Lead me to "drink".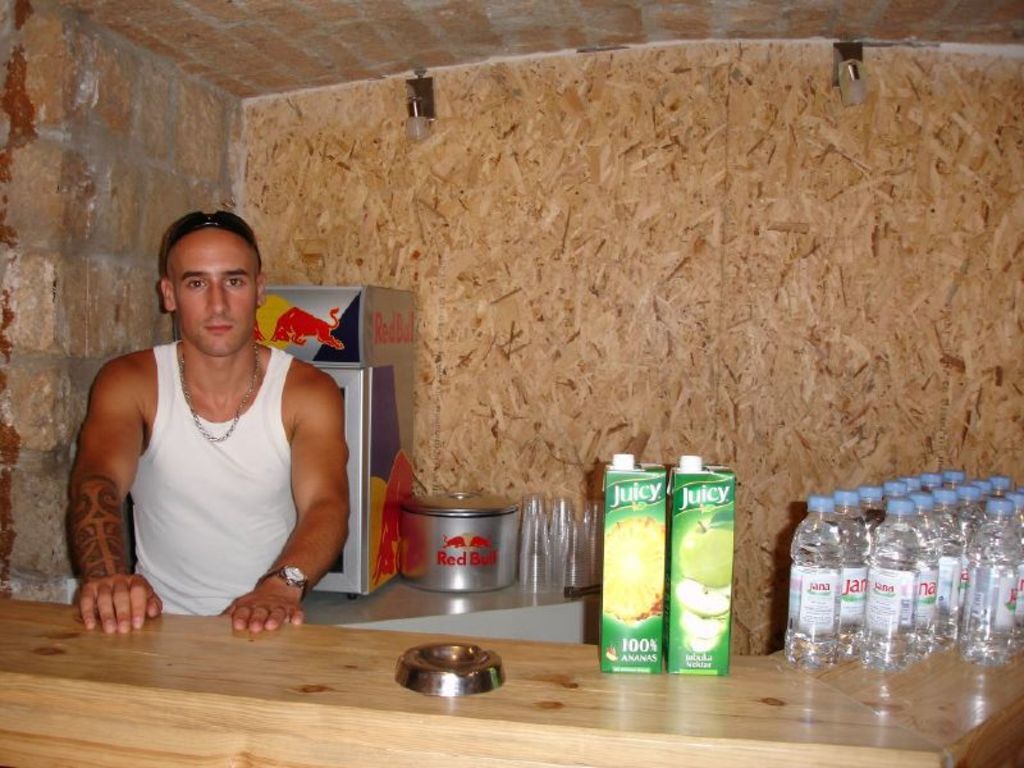
Lead to {"left": 791, "top": 520, "right": 844, "bottom": 673}.
